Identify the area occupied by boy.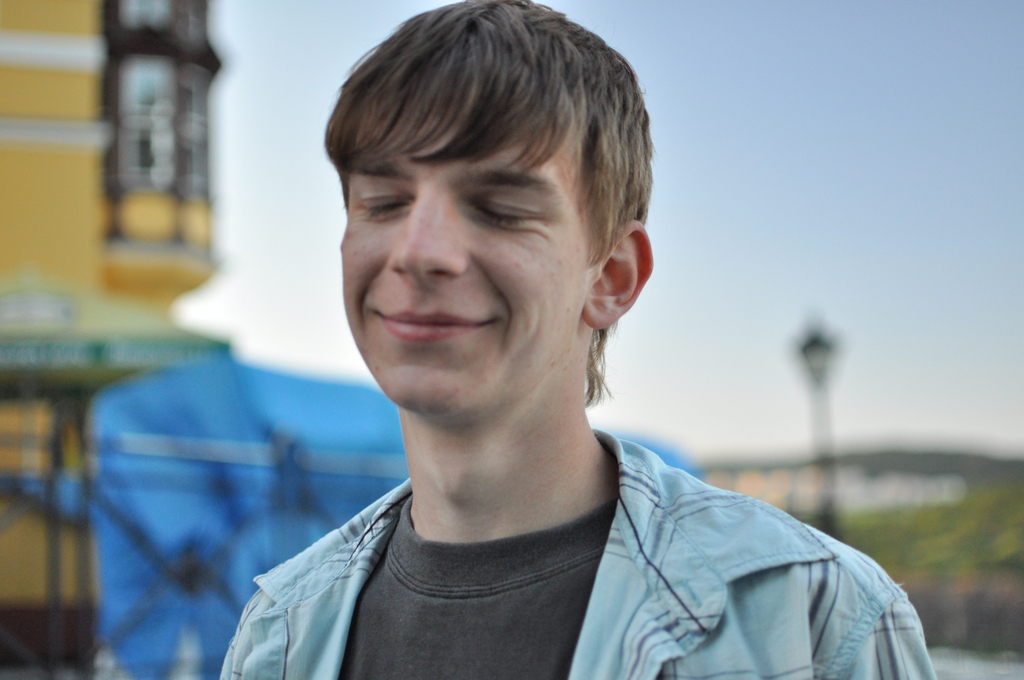
Area: bbox(221, 0, 934, 679).
